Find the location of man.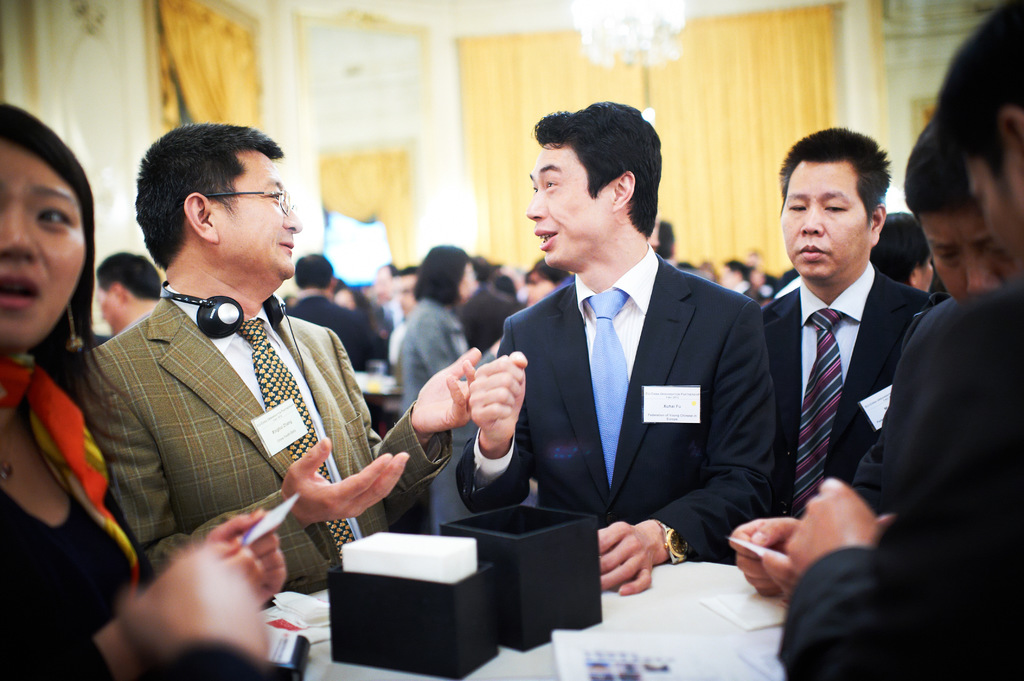
Location: (x1=774, y1=0, x2=1023, y2=680).
